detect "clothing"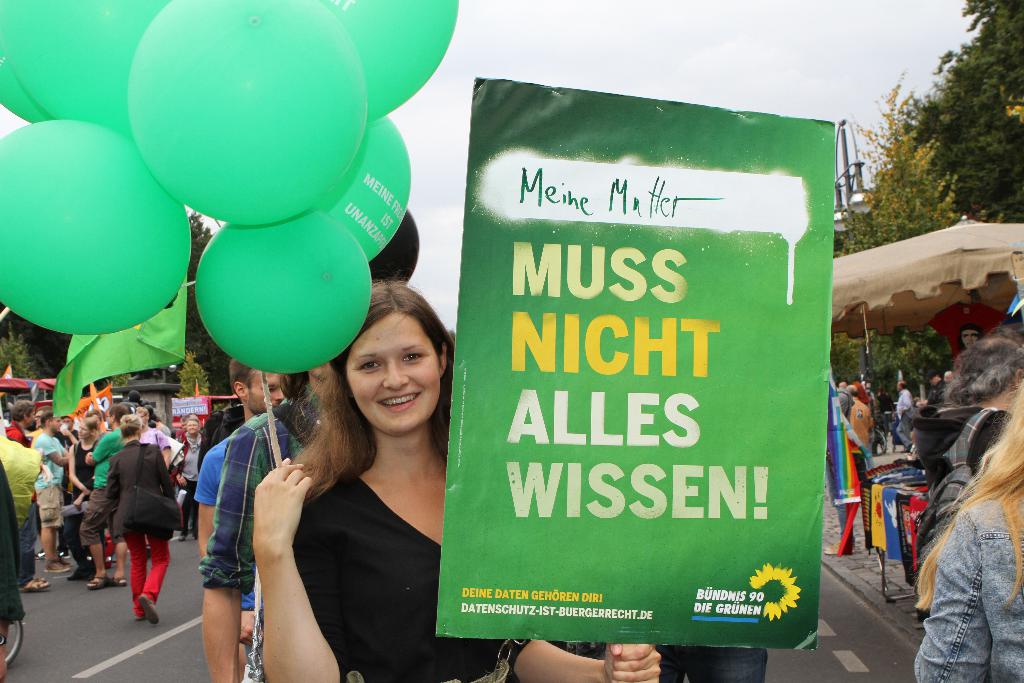
(832, 431, 860, 549)
